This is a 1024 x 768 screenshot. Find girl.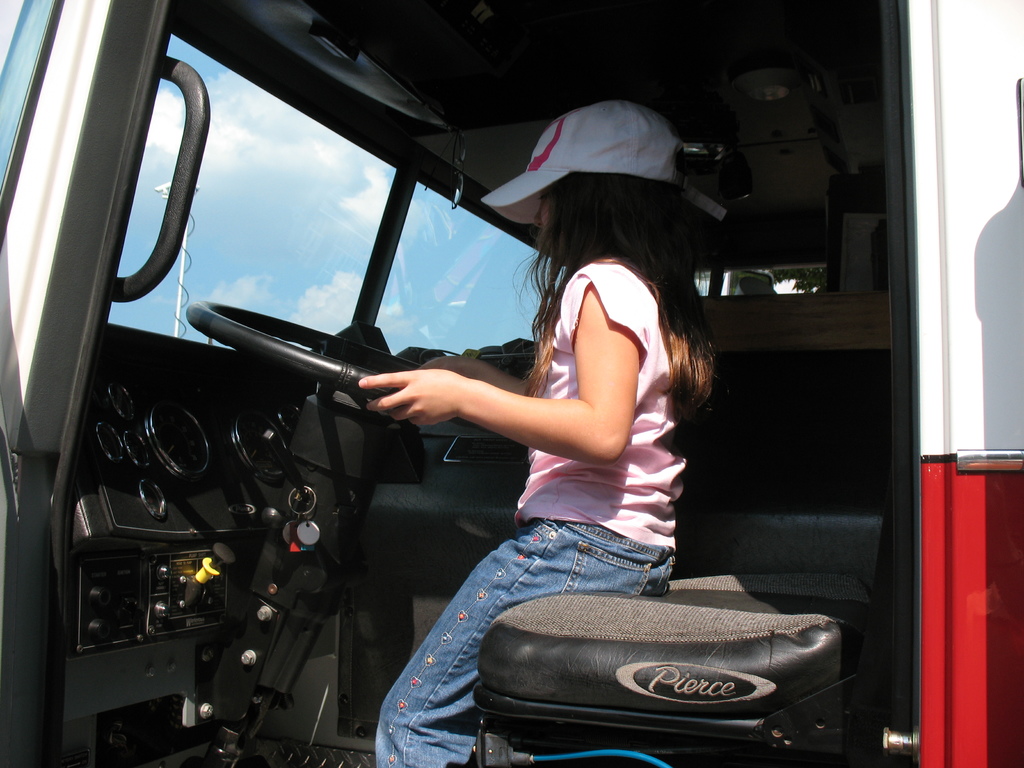
Bounding box: locate(358, 100, 708, 767).
